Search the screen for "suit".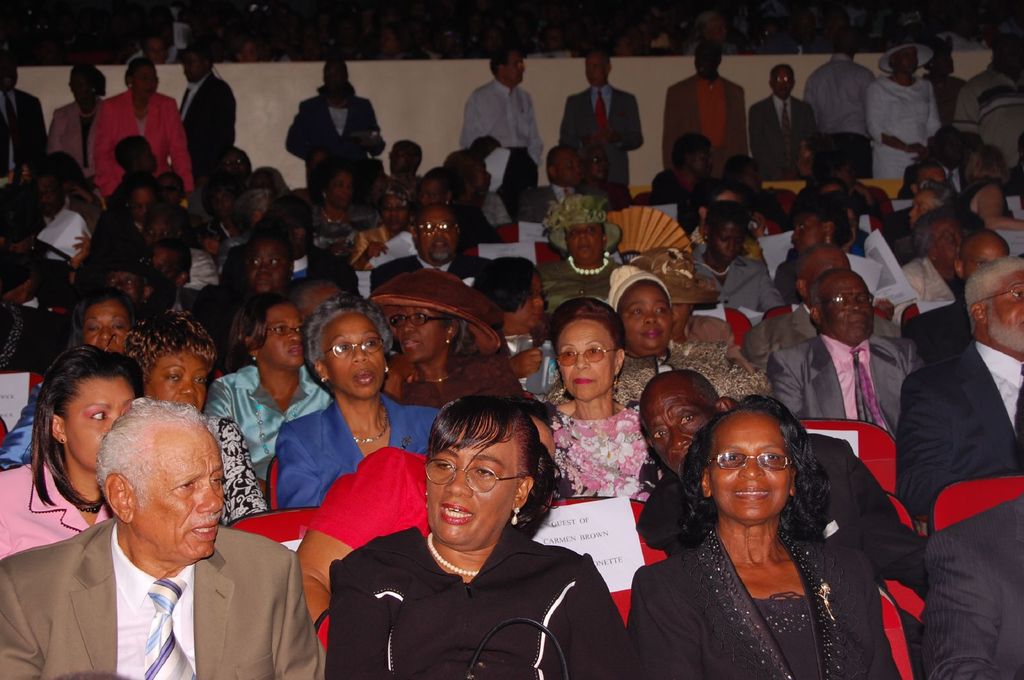
Found at x1=367, y1=251, x2=490, y2=294.
